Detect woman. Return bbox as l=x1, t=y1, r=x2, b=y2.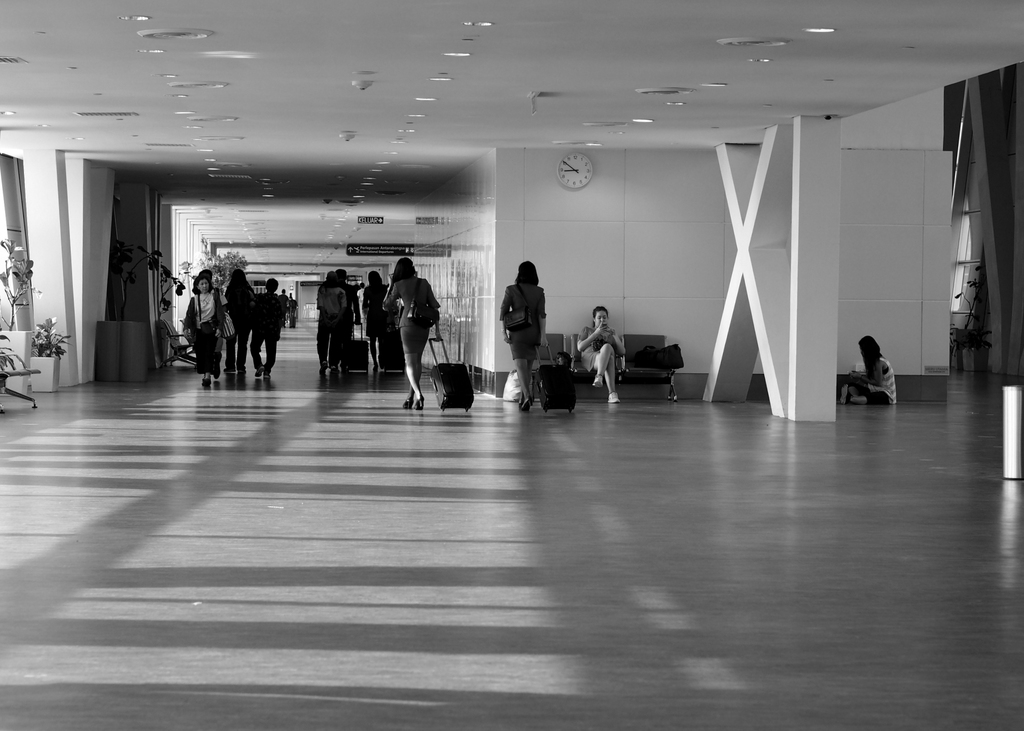
l=844, t=336, r=898, b=405.
